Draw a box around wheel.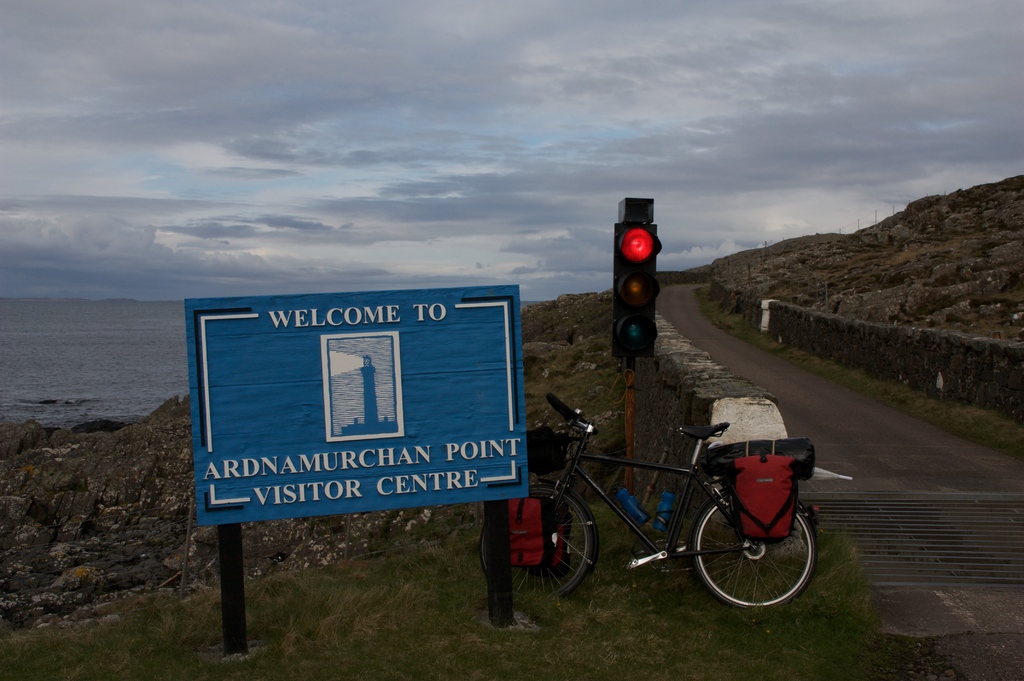
[691,479,814,611].
